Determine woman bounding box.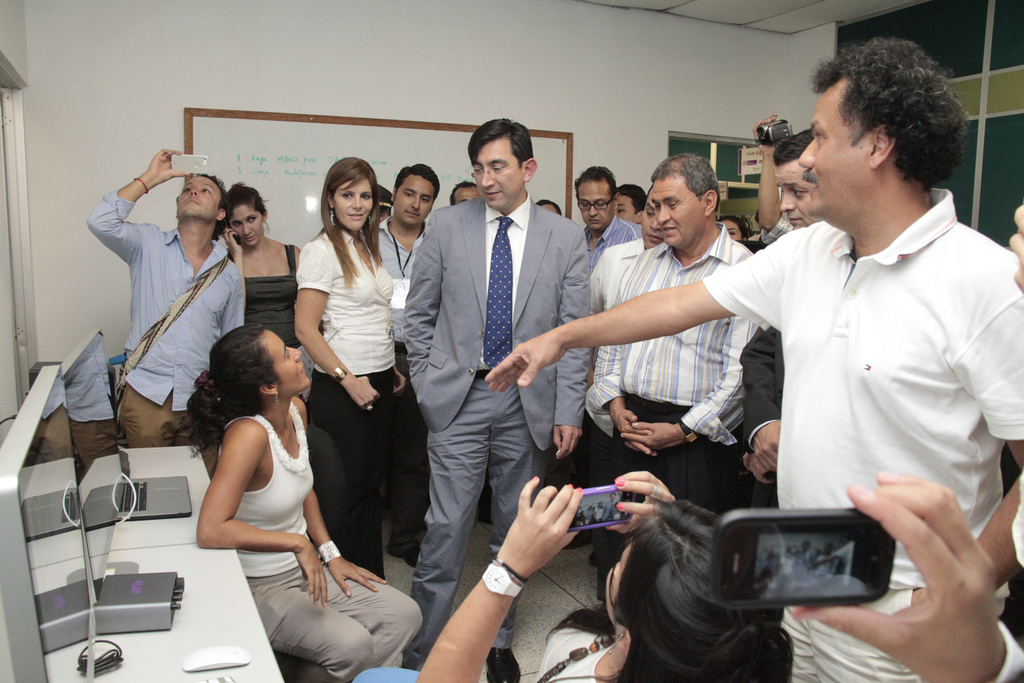
Determined: x1=592, y1=500, x2=605, y2=527.
